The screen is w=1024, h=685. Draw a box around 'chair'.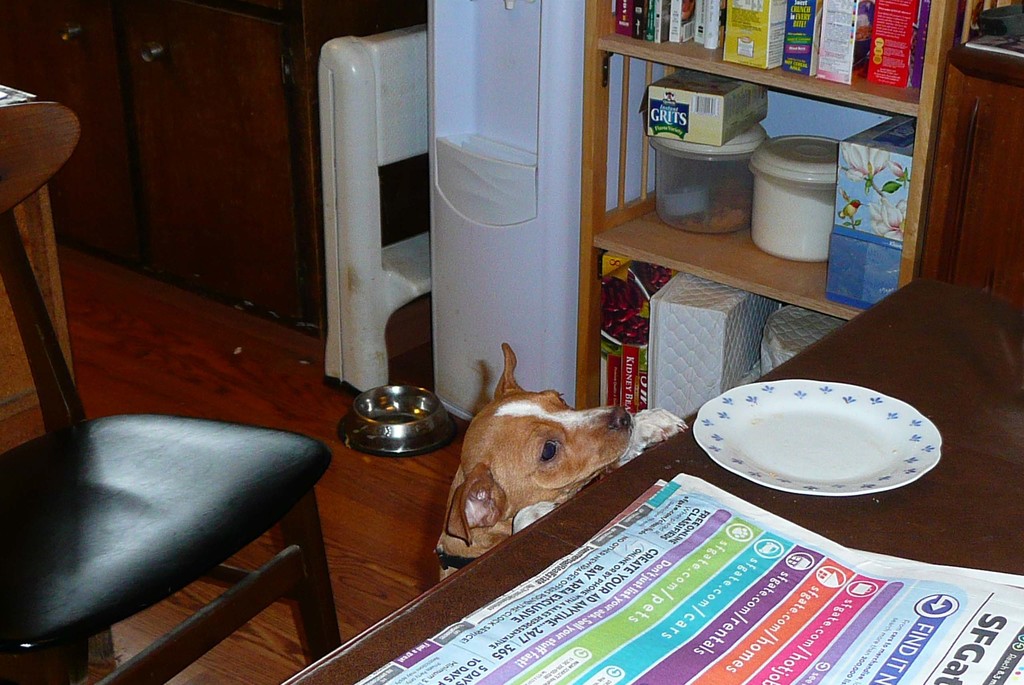
0,104,343,684.
